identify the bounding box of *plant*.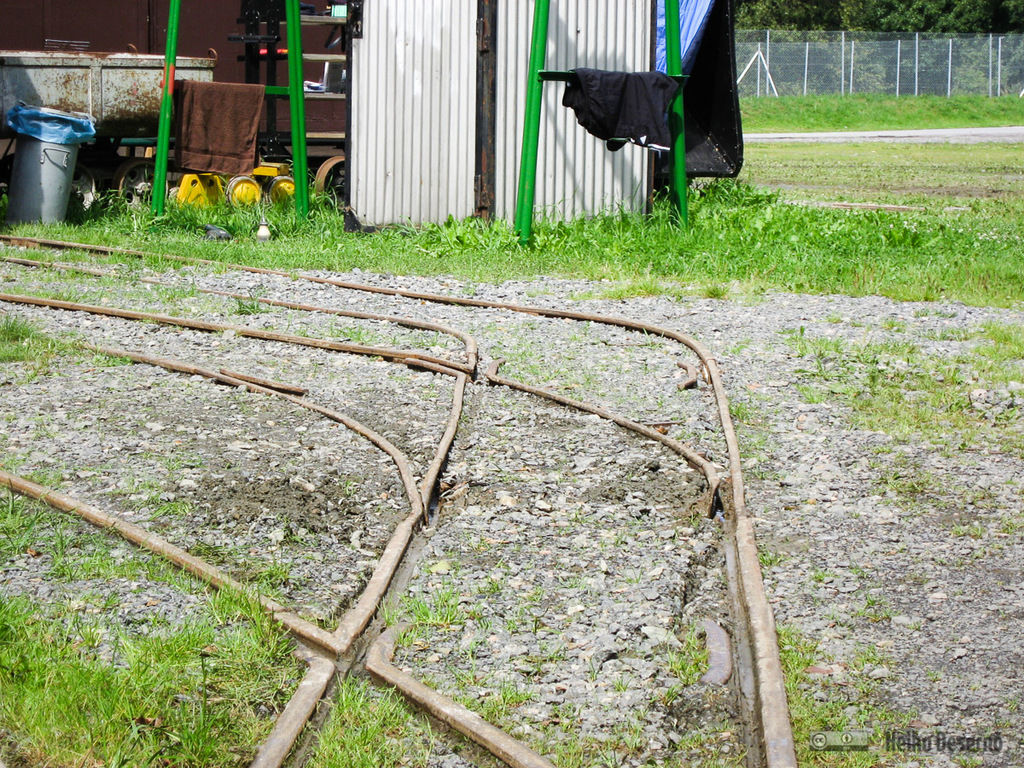
[284,309,315,342].
